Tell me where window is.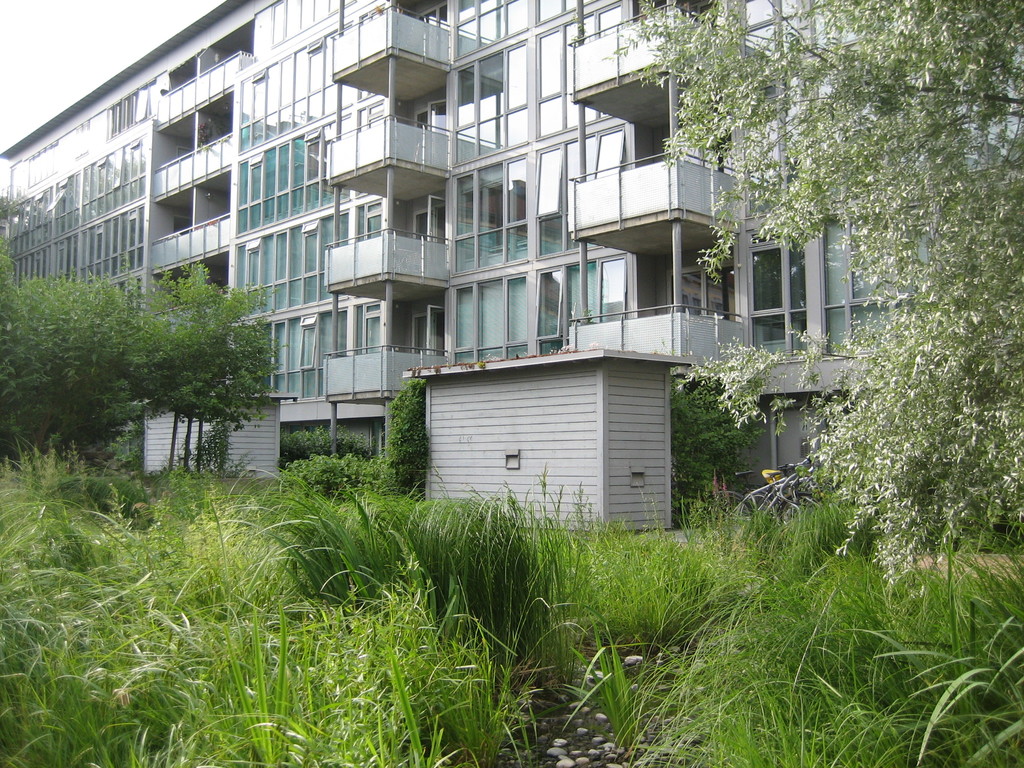
window is at detection(249, 80, 264, 122).
